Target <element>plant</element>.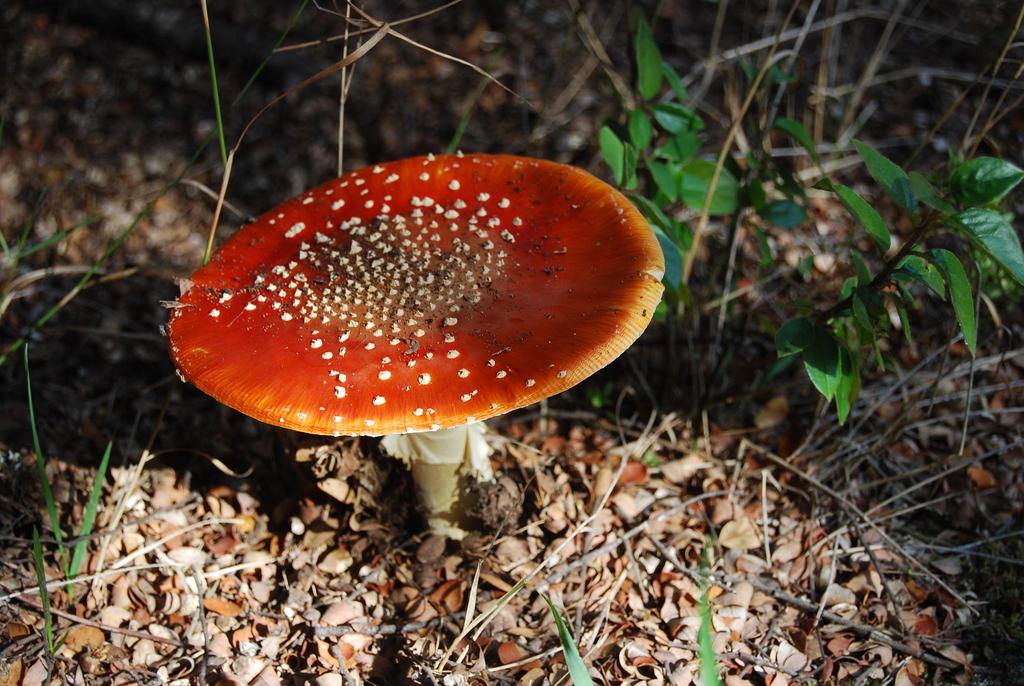
Target region: pyautogui.locateOnScreen(20, 349, 115, 616).
